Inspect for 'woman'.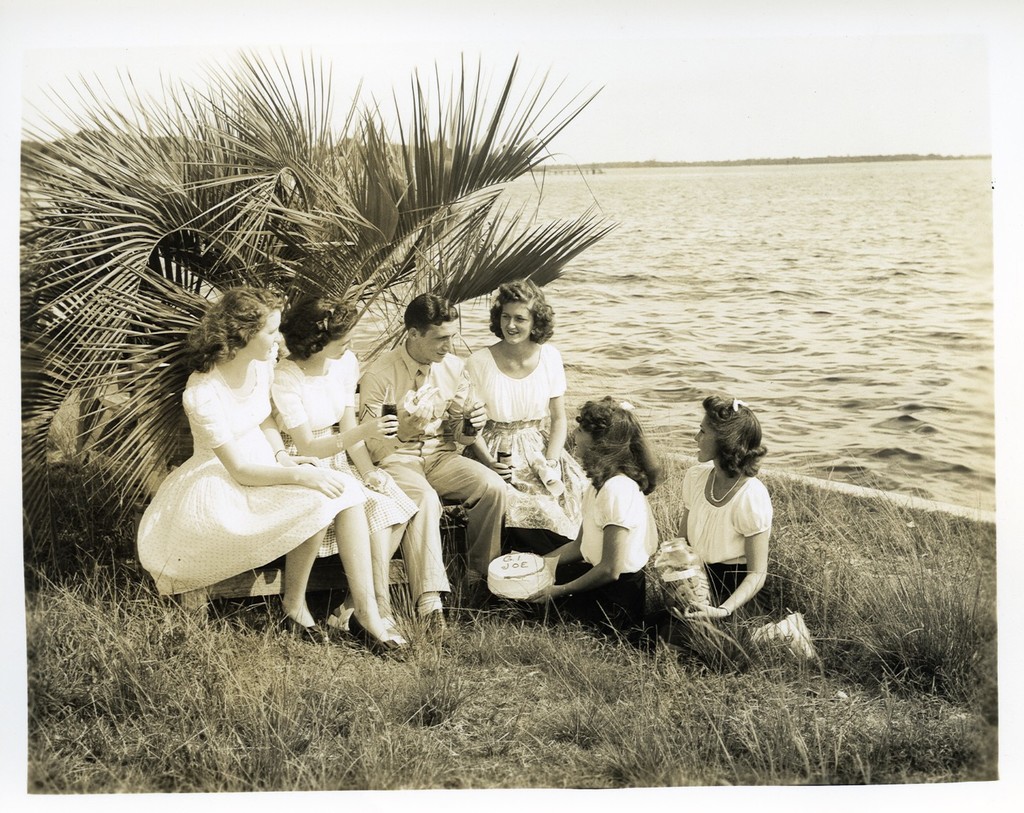
Inspection: locate(637, 399, 778, 621).
